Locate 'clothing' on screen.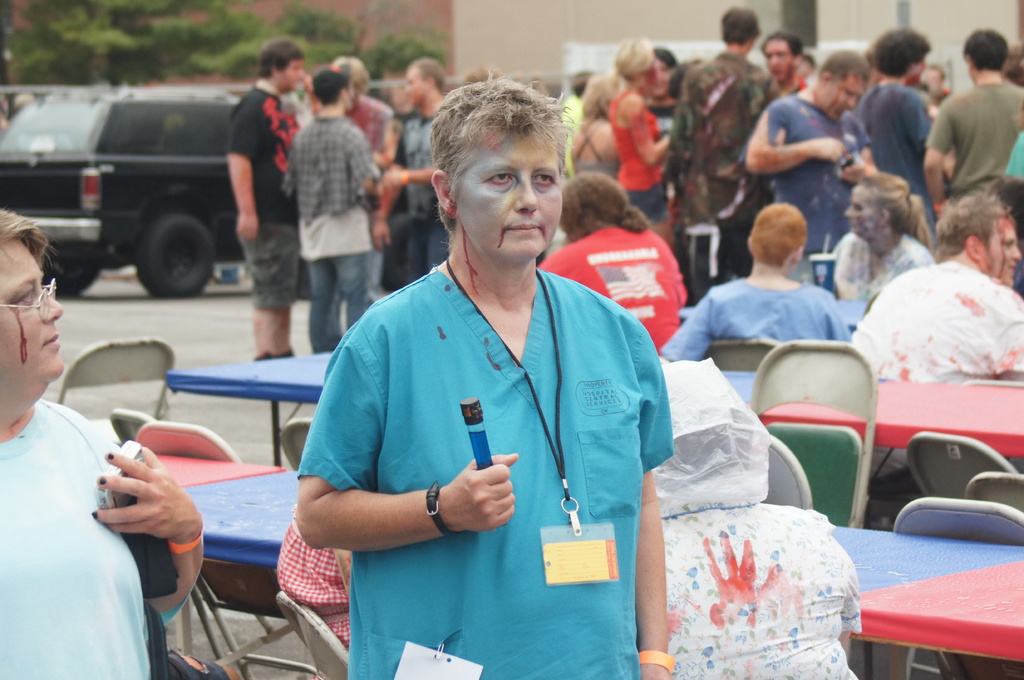
On screen at 340 88 395 306.
